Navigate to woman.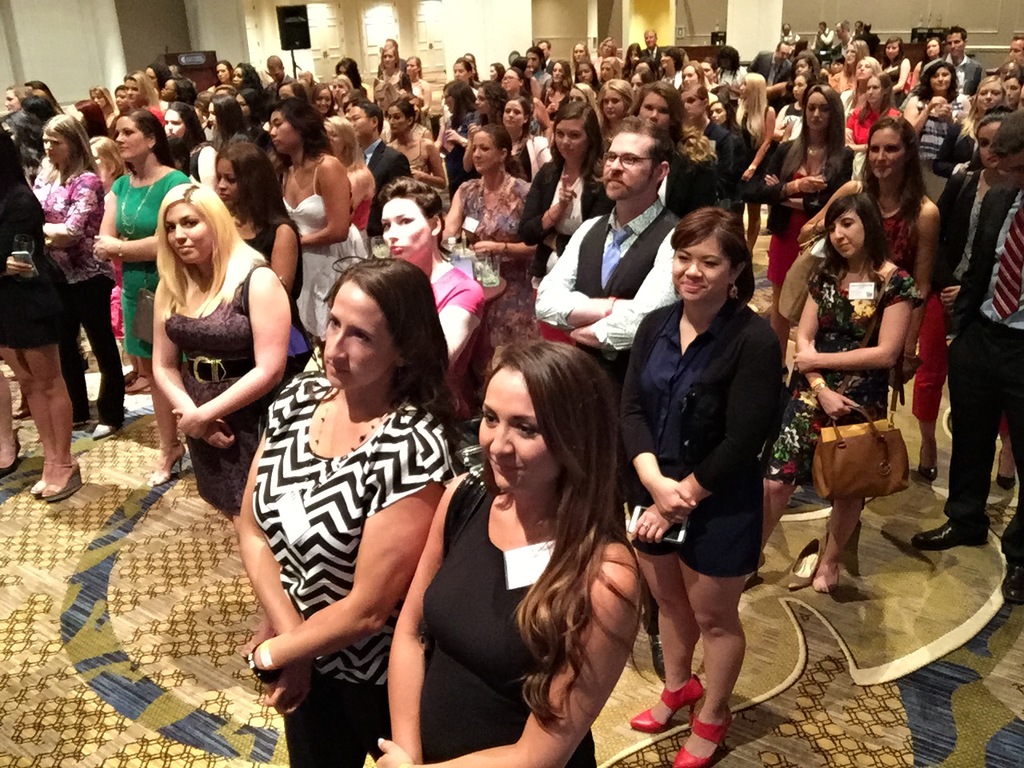
Navigation target: box=[454, 56, 475, 94].
